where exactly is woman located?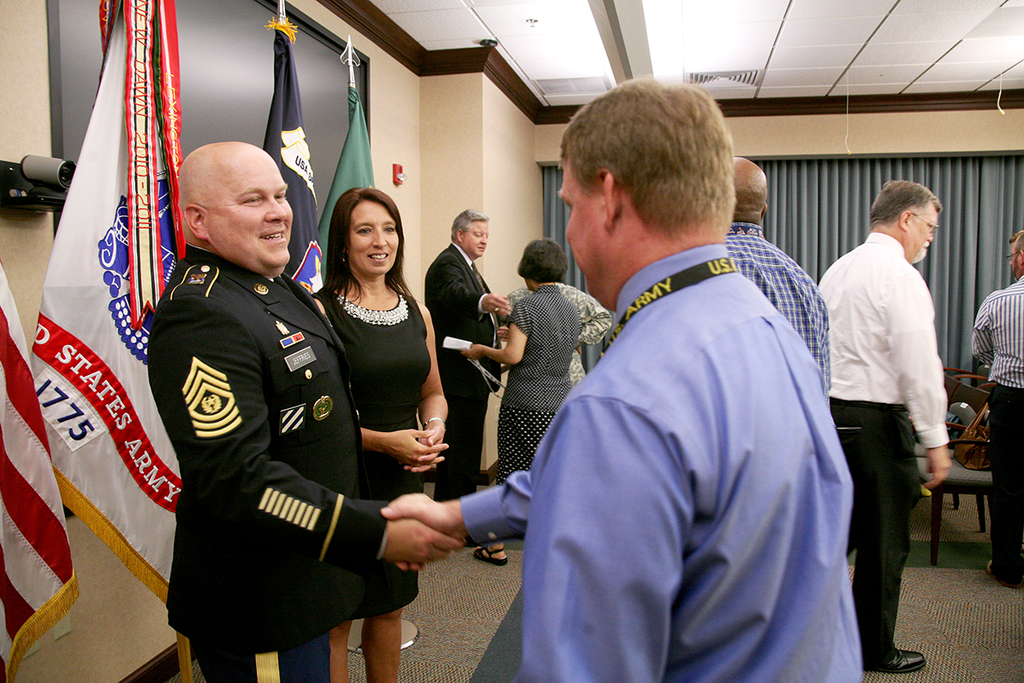
Its bounding box is (294, 188, 445, 657).
